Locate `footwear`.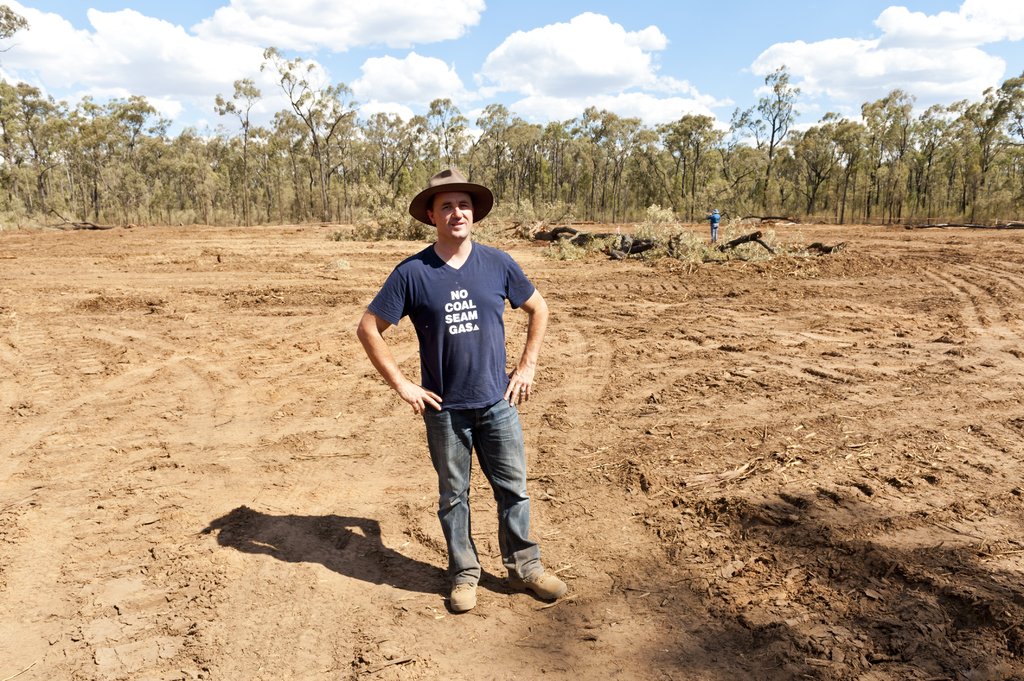
Bounding box: region(507, 570, 568, 602).
